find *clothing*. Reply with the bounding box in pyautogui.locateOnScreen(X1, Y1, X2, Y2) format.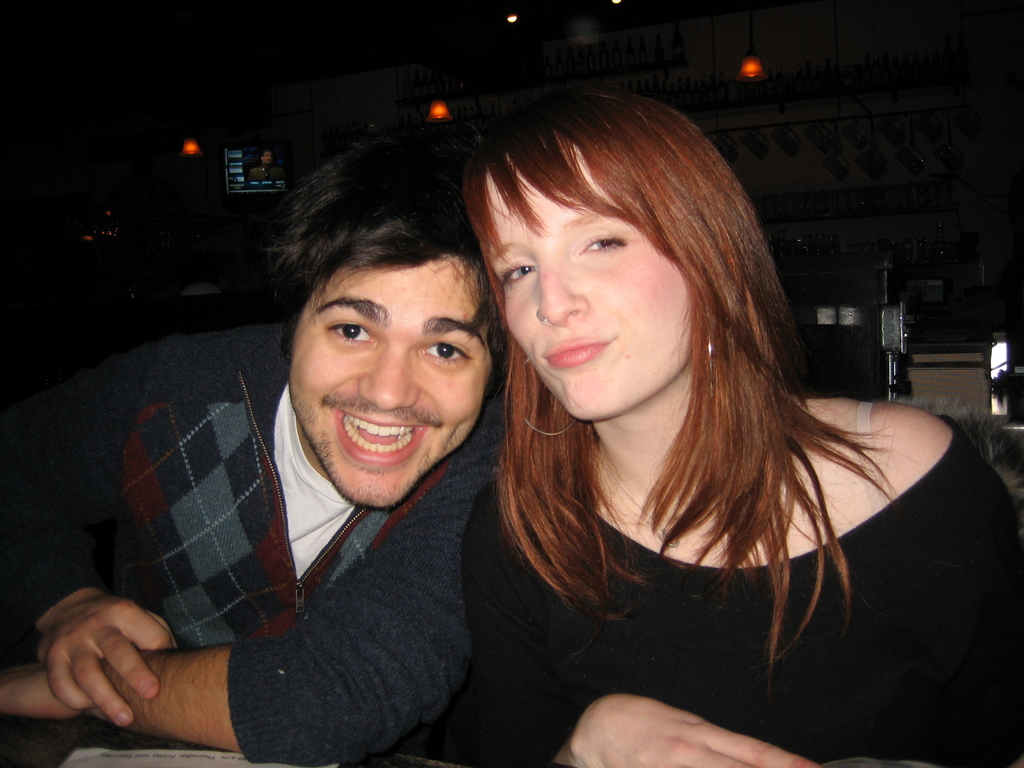
pyautogui.locateOnScreen(459, 402, 1023, 767).
